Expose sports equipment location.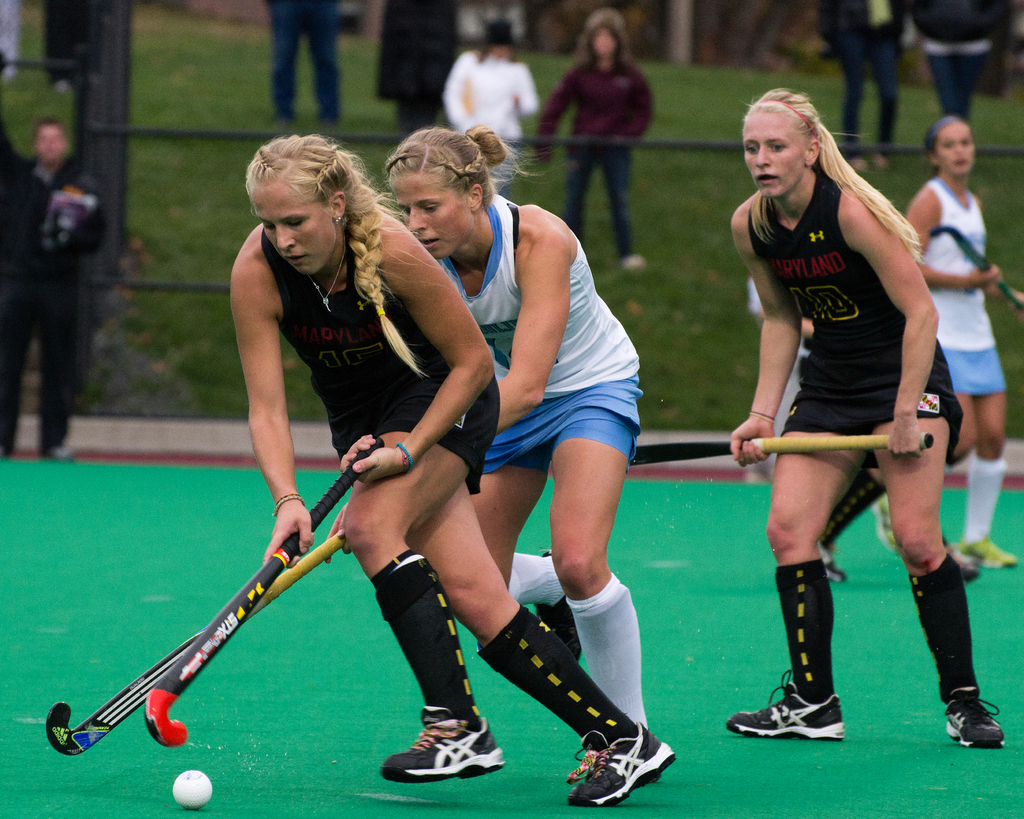
Exposed at left=380, top=708, right=505, bottom=784.
